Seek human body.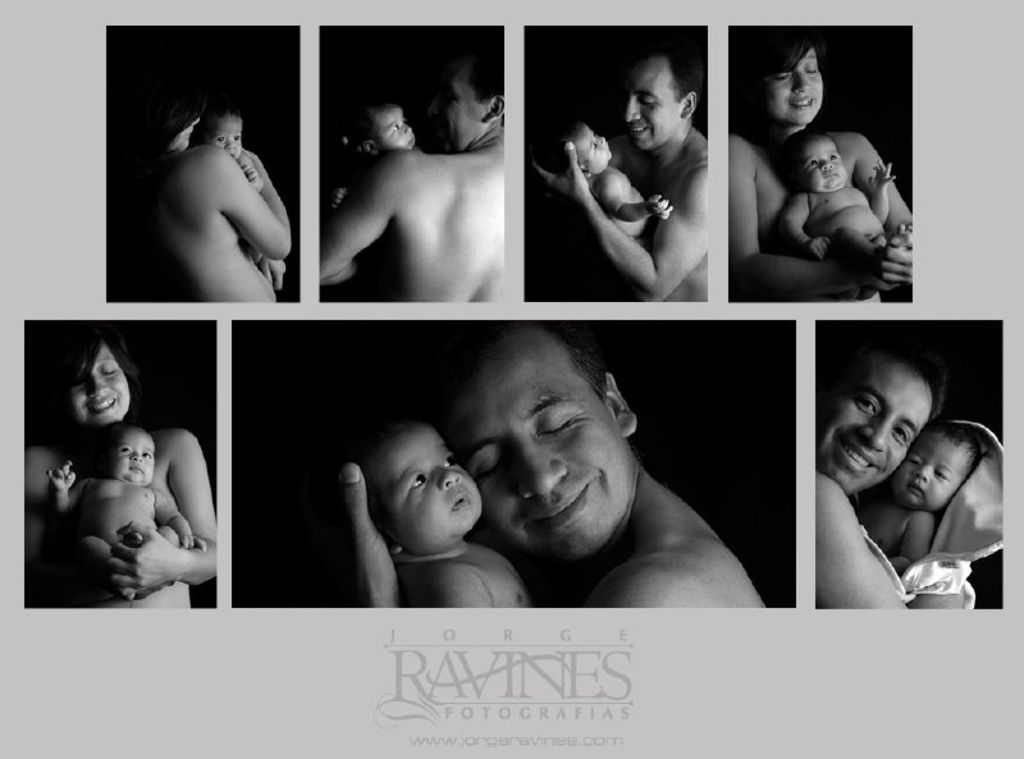
region(361, 415, 538, 608).
